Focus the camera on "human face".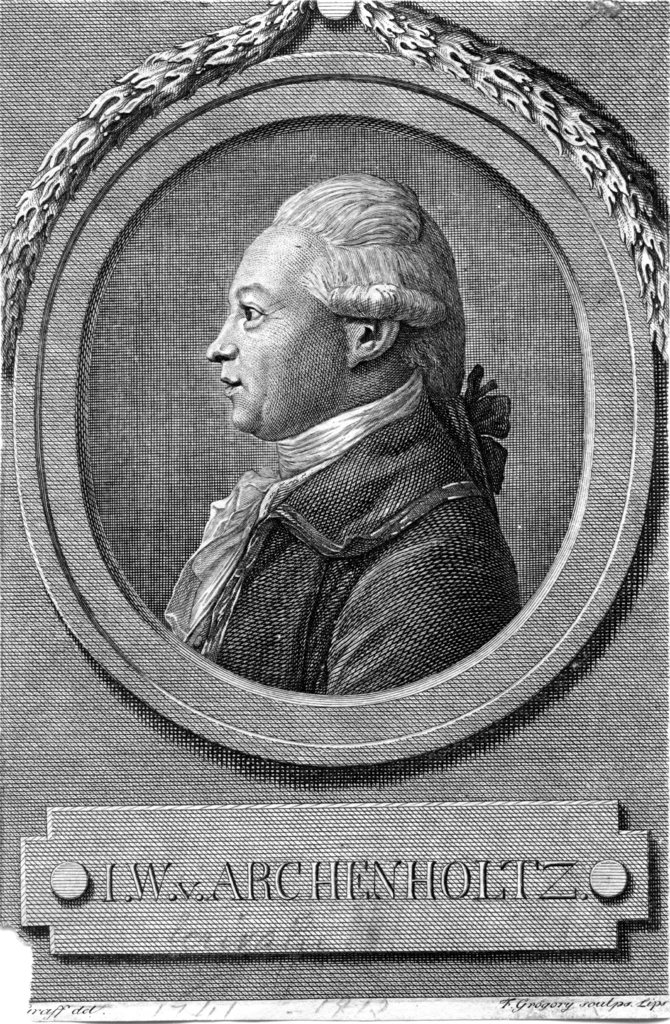
Focus region: 209, 225, 345, 440.
